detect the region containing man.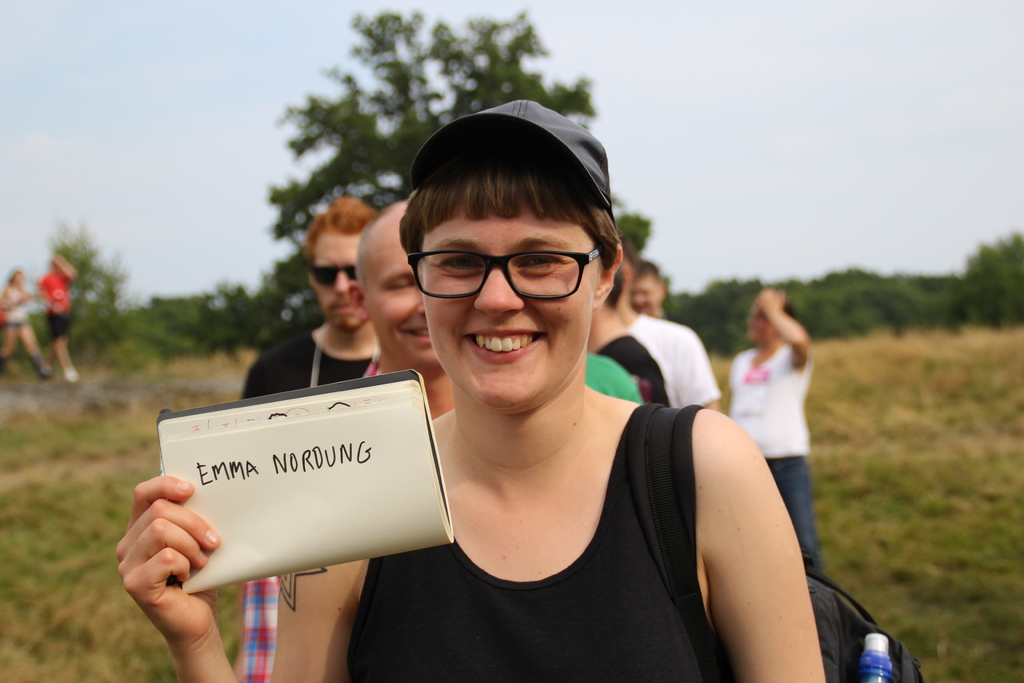
(left=355, top=186, right=461, bottom=425).
